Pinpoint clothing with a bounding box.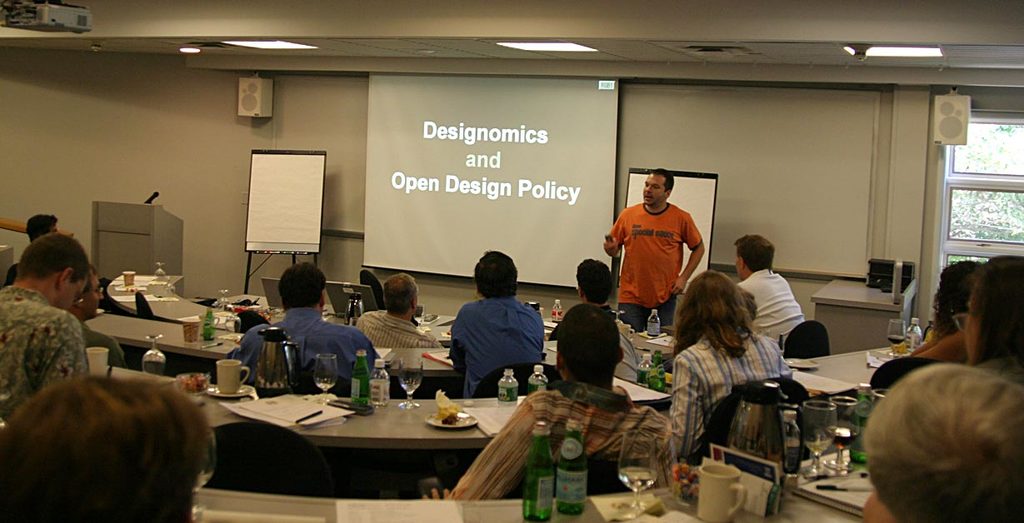
box(0, 282, 83, 417).
